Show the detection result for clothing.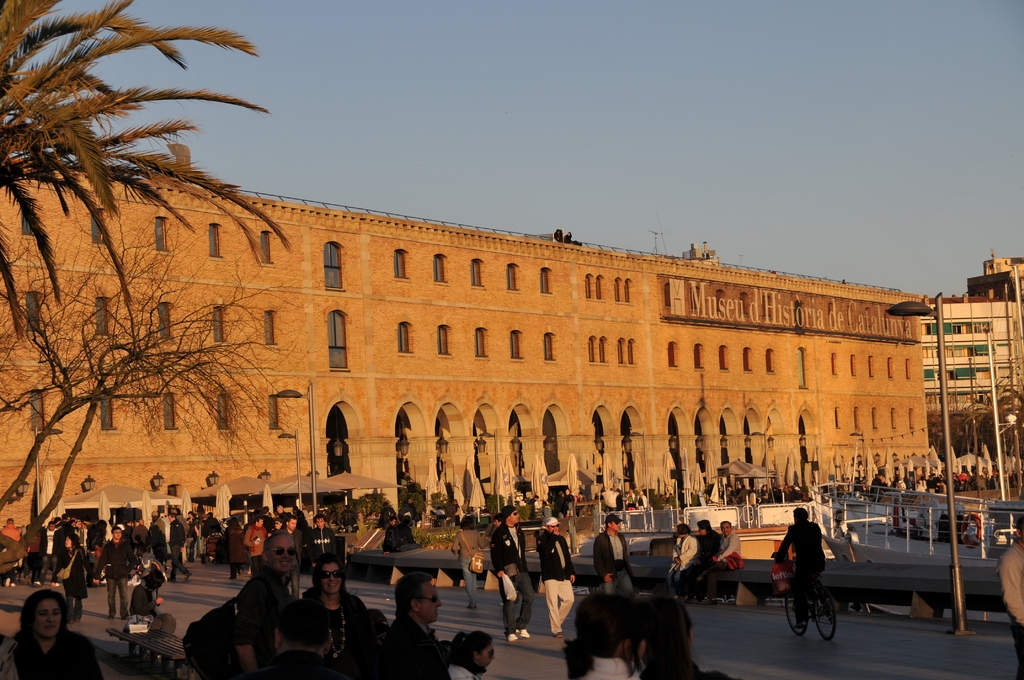
locate(96, 540, 138, 579).
